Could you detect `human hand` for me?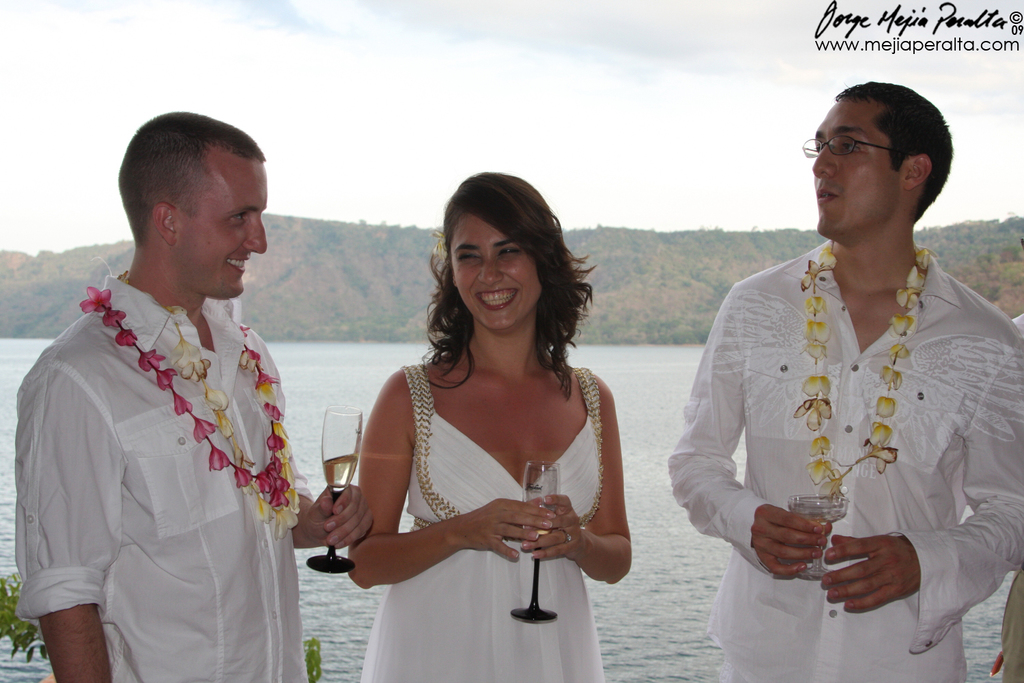
Detection result: rect(517, 488, 585, 561).
